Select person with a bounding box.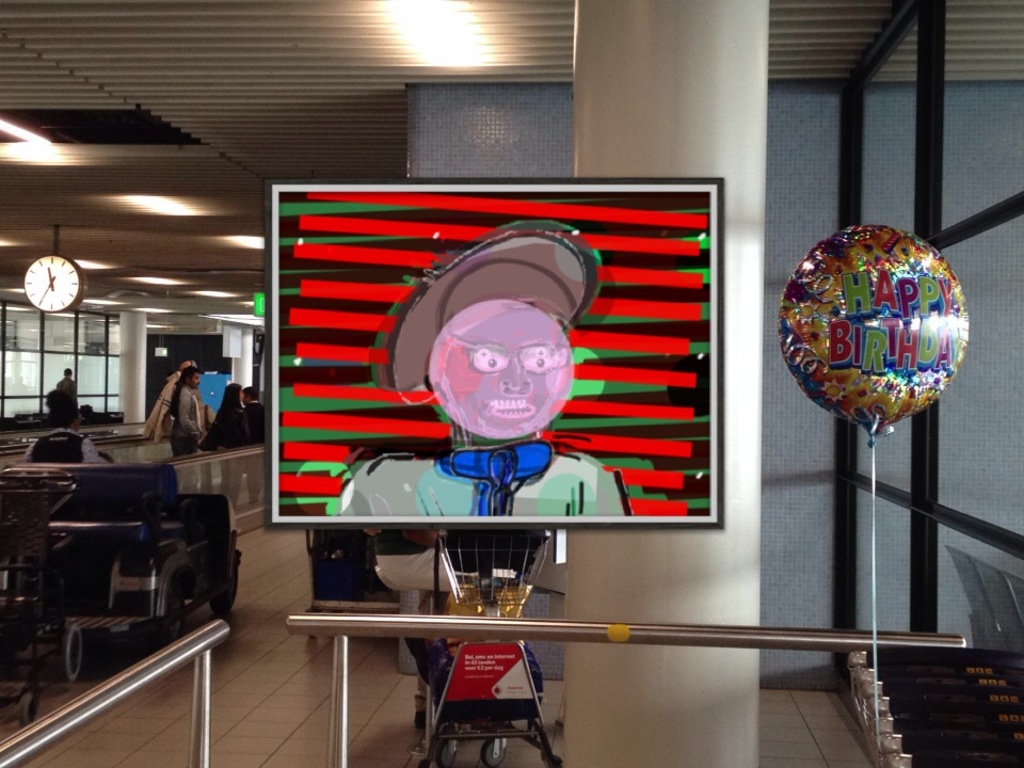
l=241, t=387, r=277, b=514.
